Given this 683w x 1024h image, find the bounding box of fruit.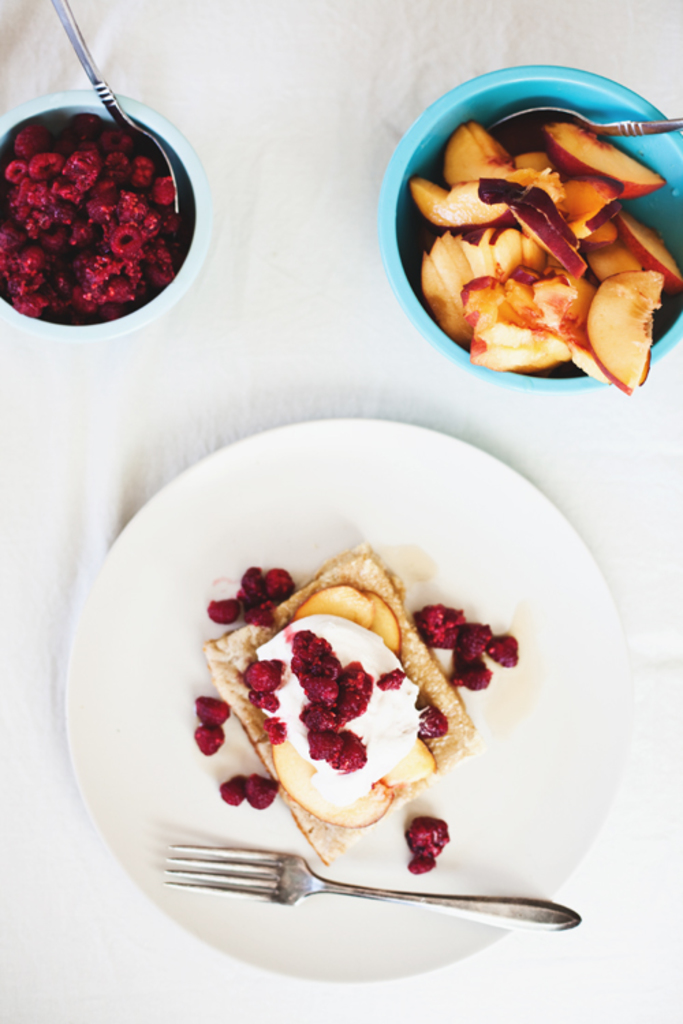
bbox=[219, 776, 243, 807].
